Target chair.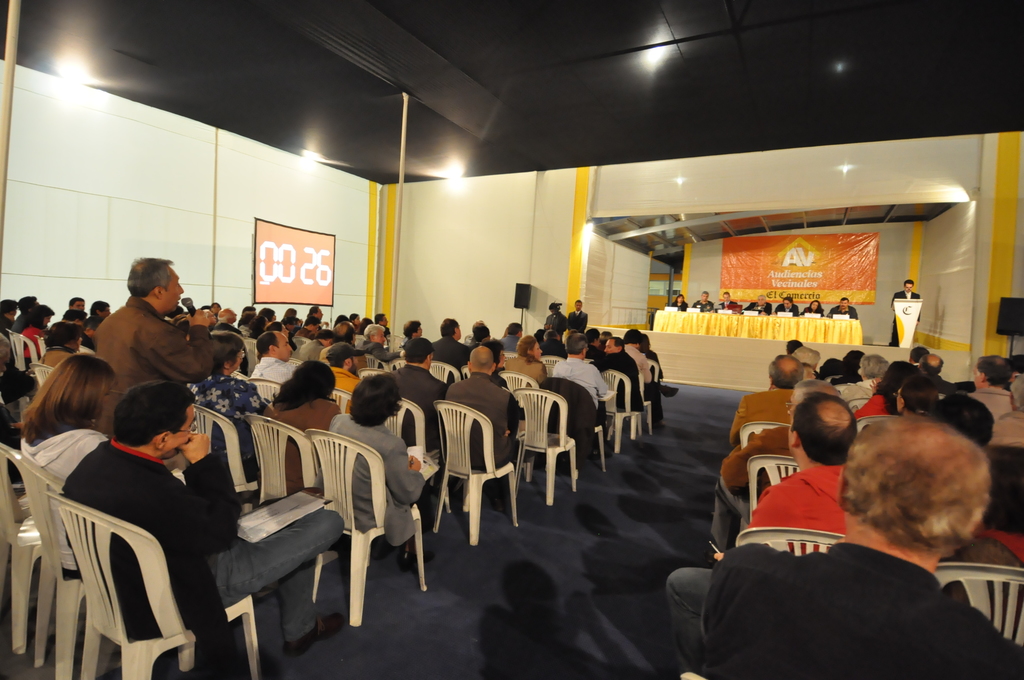
Target region: l=854, t=415, r=902, b=437.
